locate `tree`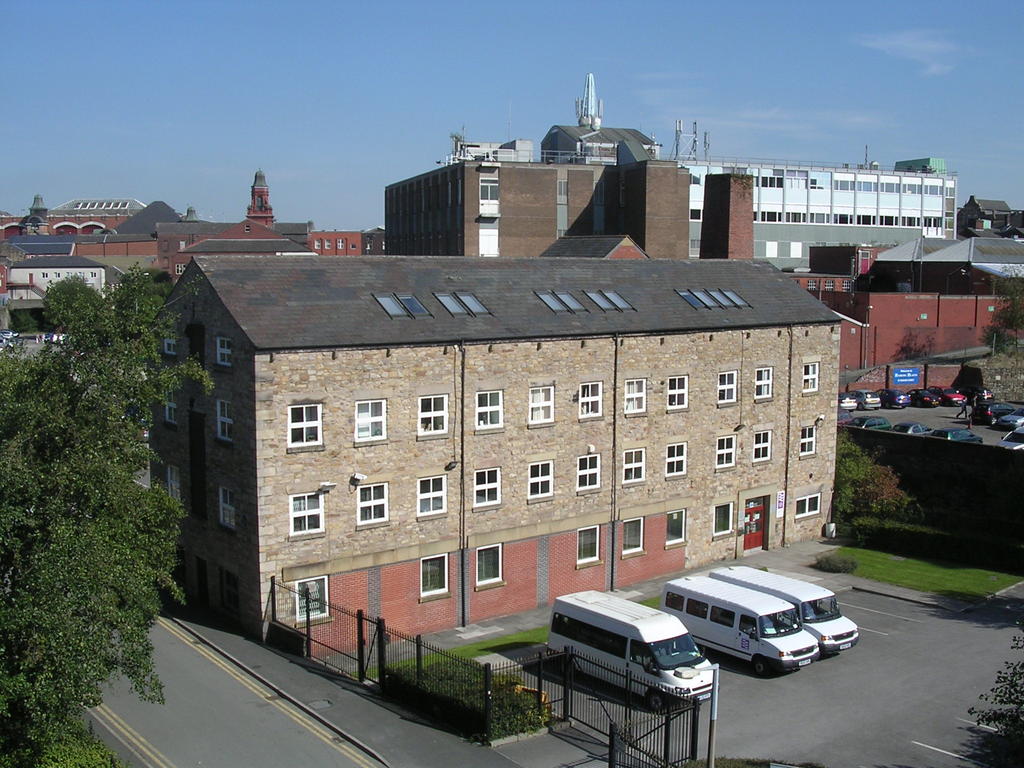
0:262:215:767
